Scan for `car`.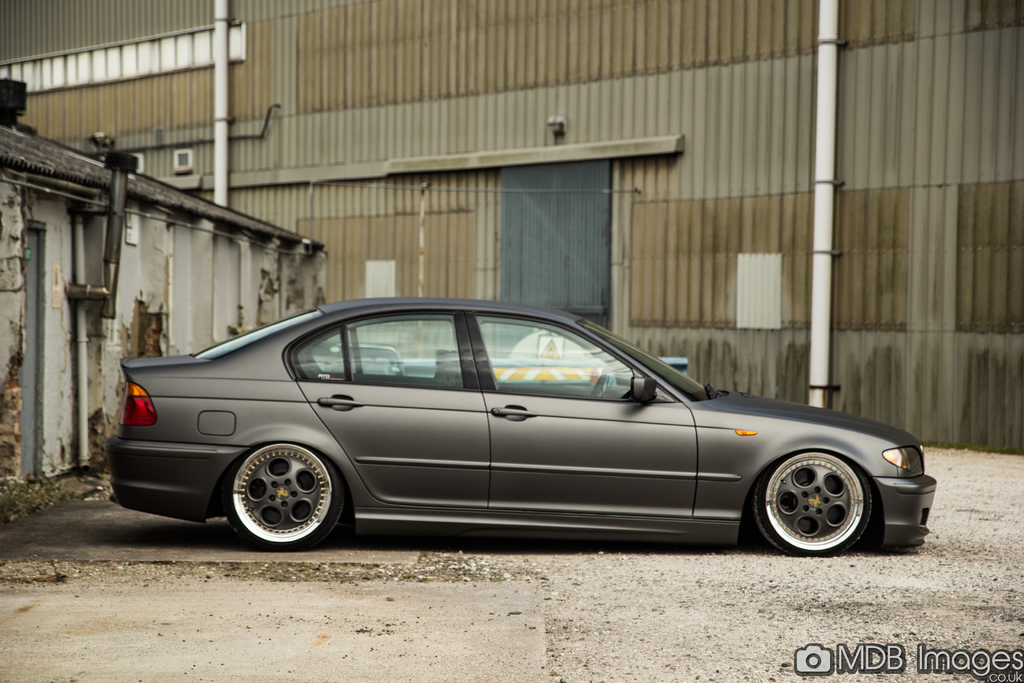
Scan result: box=[105, 296, 936, 559].
